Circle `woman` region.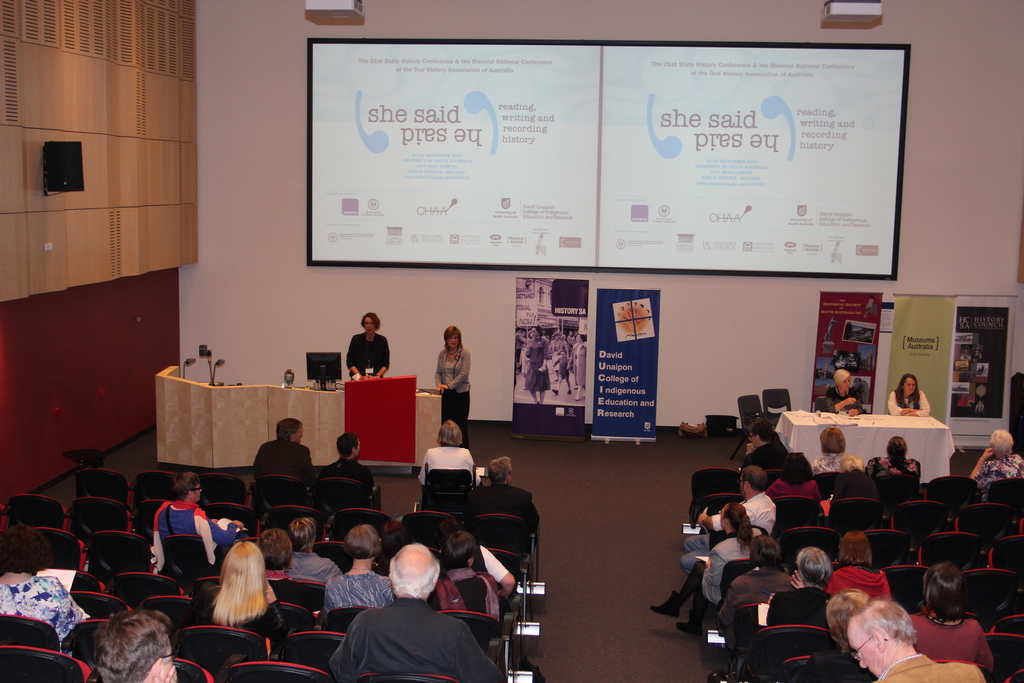
Region: bbox(971, 429, 1023, 497).
